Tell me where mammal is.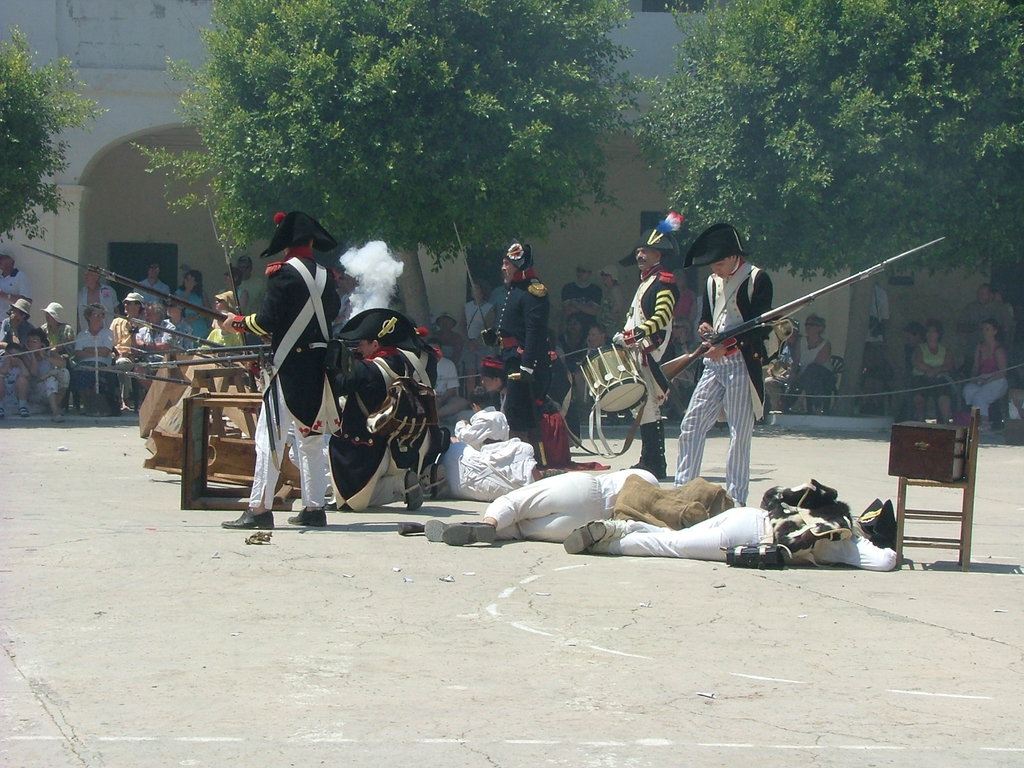
mammal is at 682/226/790/498.
